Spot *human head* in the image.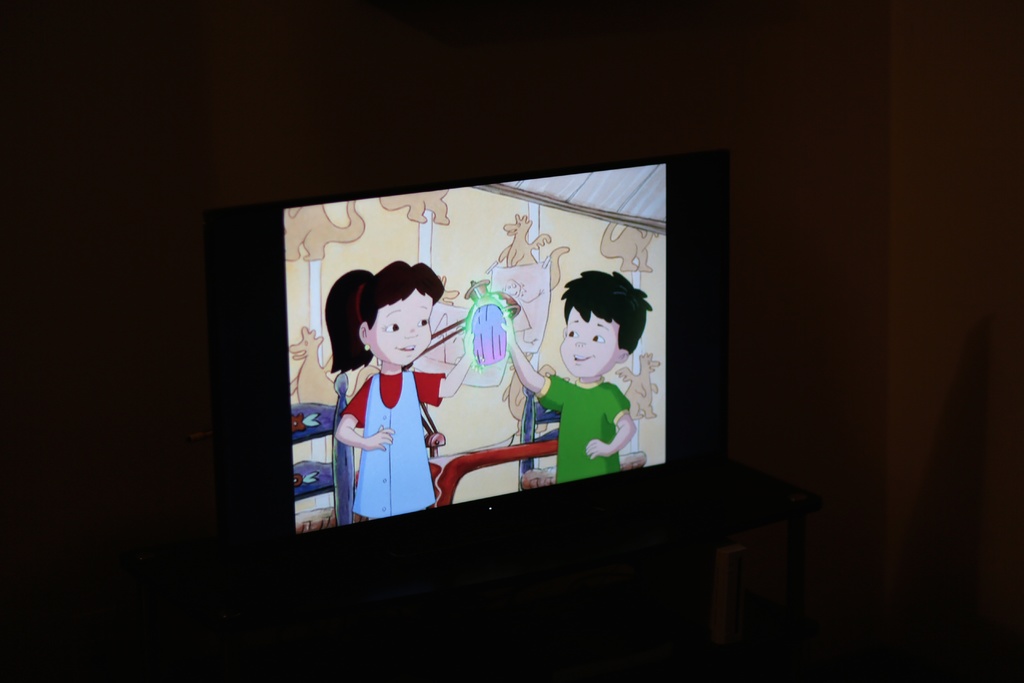
*human head* found at <bbox>328, 270, 387, 360</bbox>.
